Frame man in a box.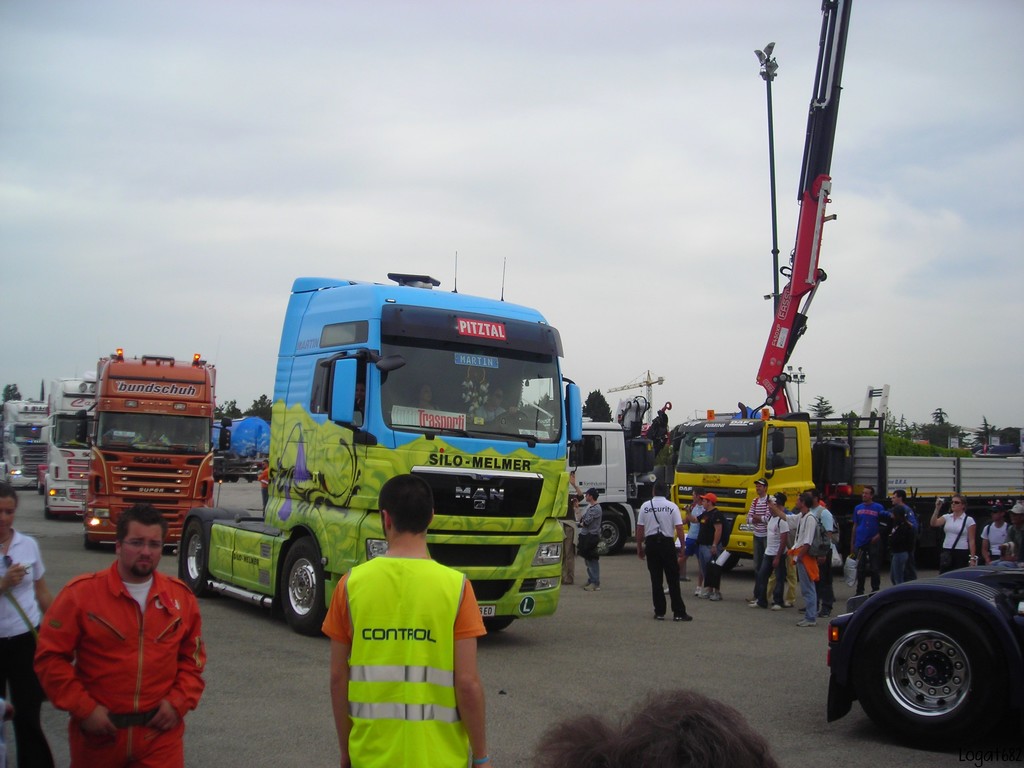
[321,474,486,767].
